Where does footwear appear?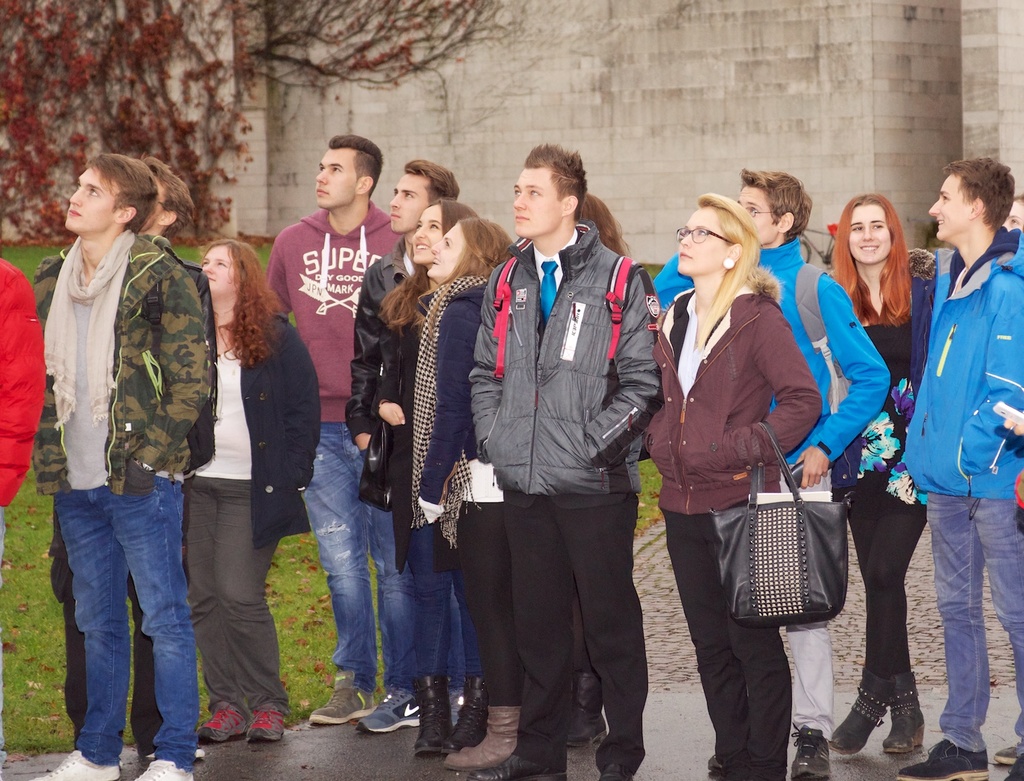
Appears at rect(828, 670, 893, 756).
